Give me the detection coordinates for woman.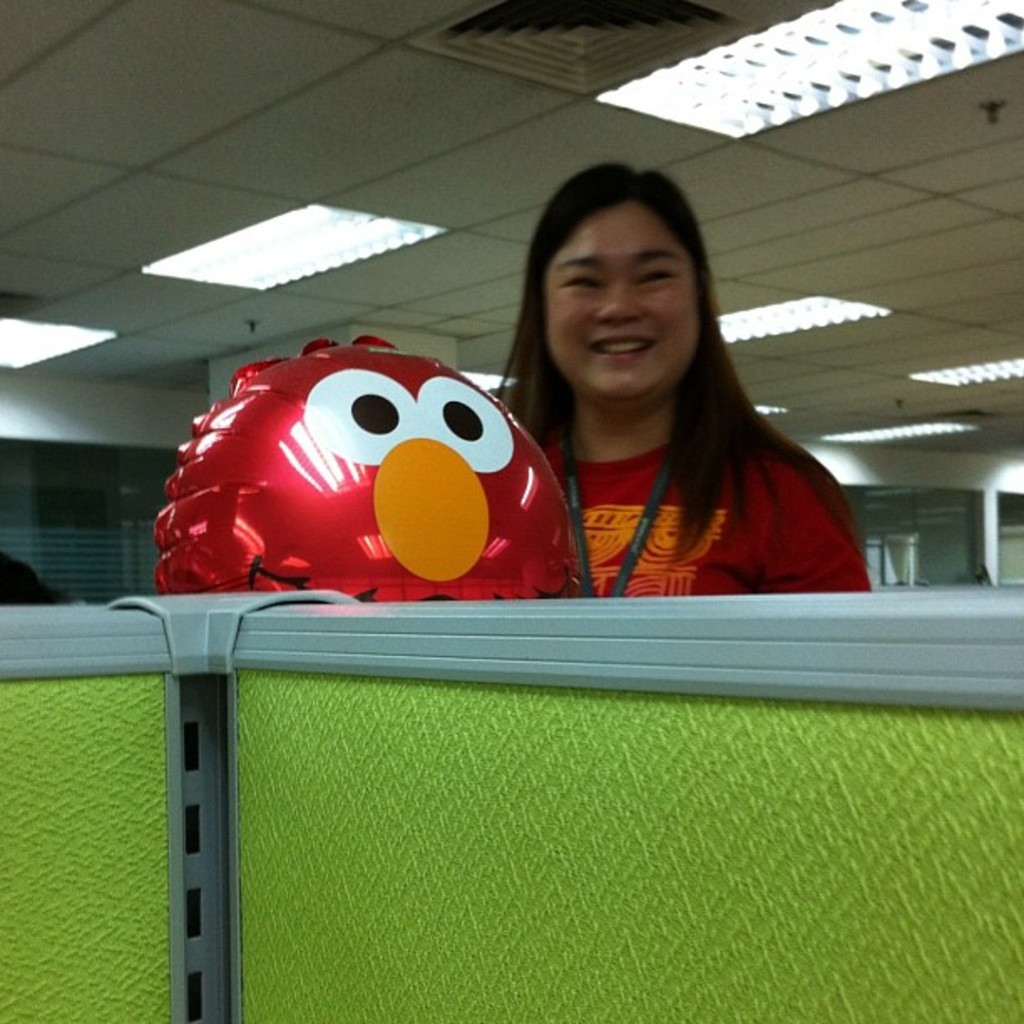
[485, 156, 873, 599].
